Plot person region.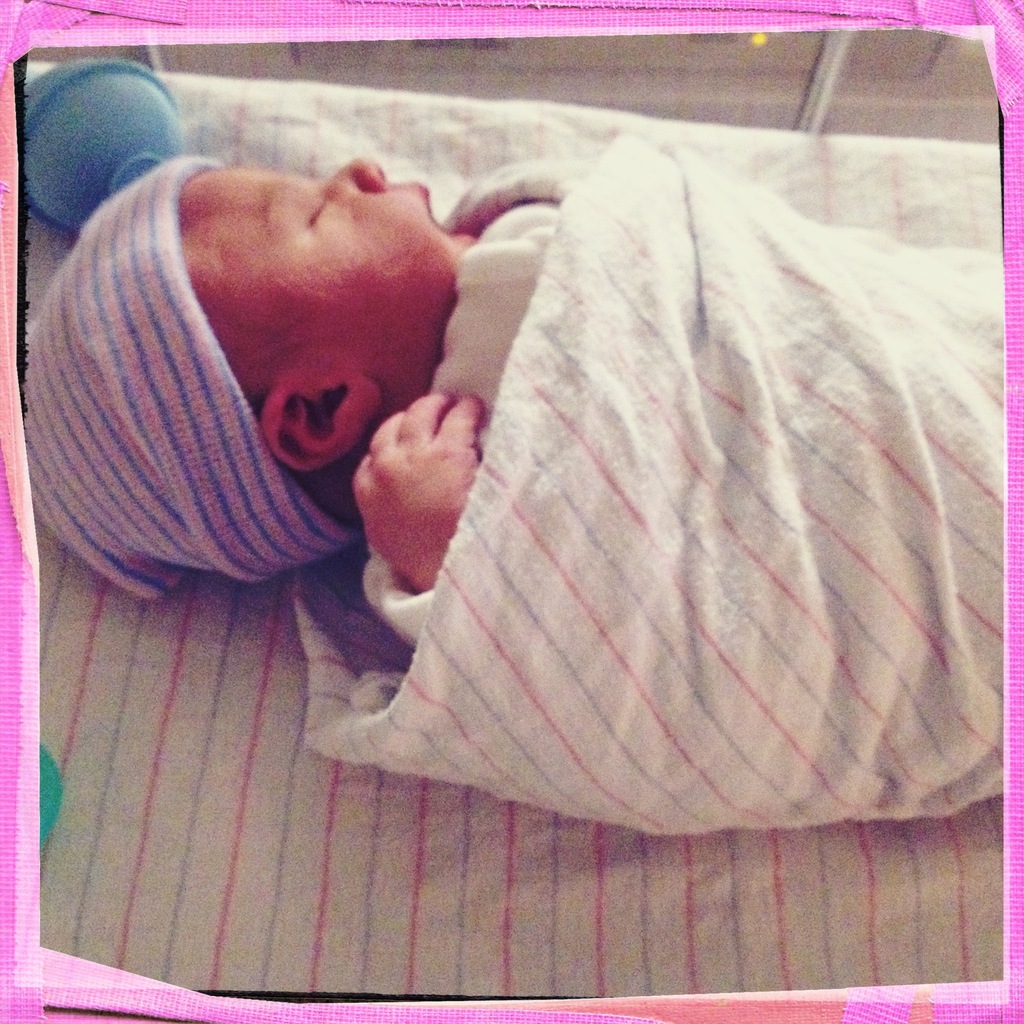
Plotted at select_region(129, 30, 1021, 920).
